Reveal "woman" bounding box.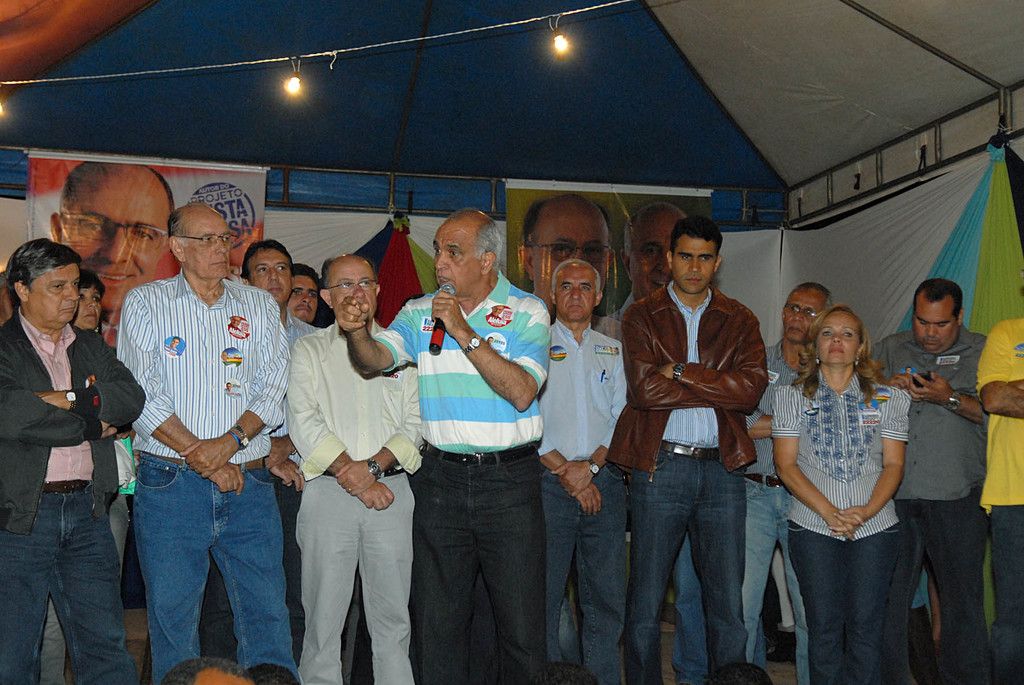
Revealed: <region>777, 286, 933, 684</region>.
